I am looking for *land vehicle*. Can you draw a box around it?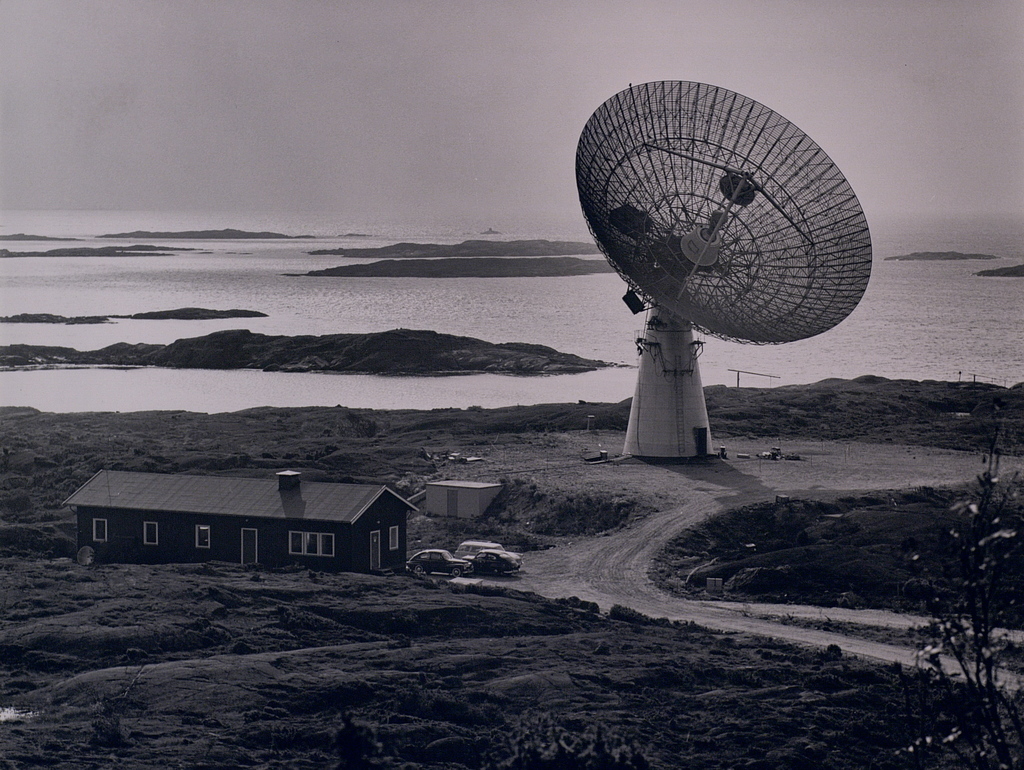
Sure, the bounding box is [481, 546, 516, 572].
